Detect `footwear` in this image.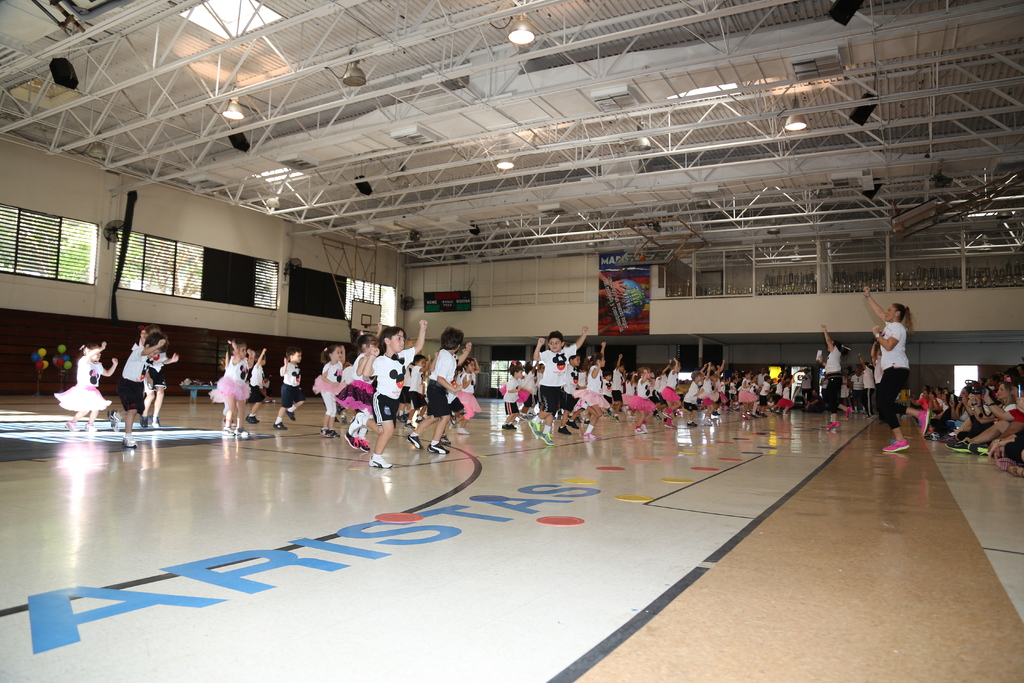
Detection: <box>351,434,362,449</box>.
